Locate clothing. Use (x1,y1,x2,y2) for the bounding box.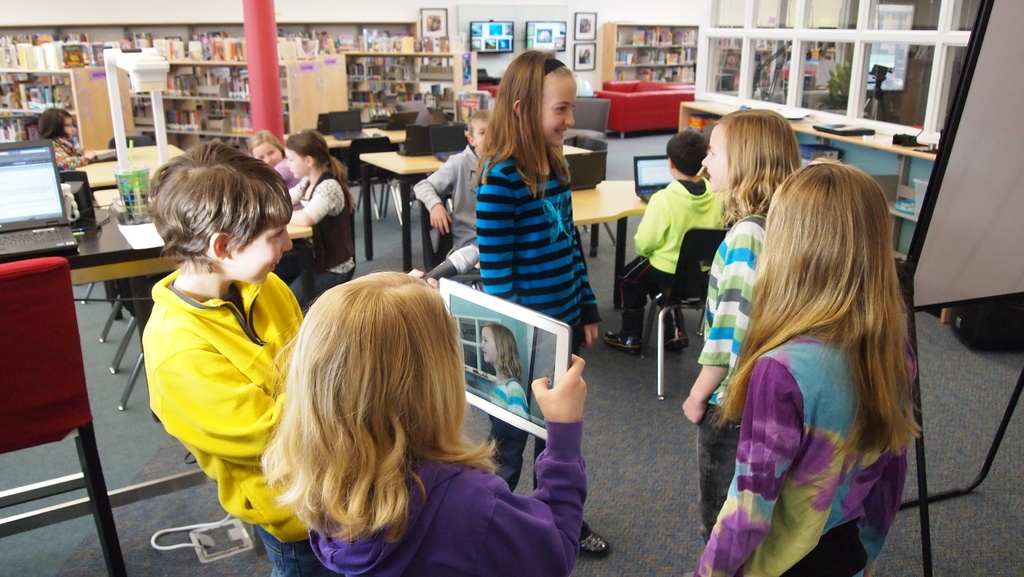
(141,263,339,576).
